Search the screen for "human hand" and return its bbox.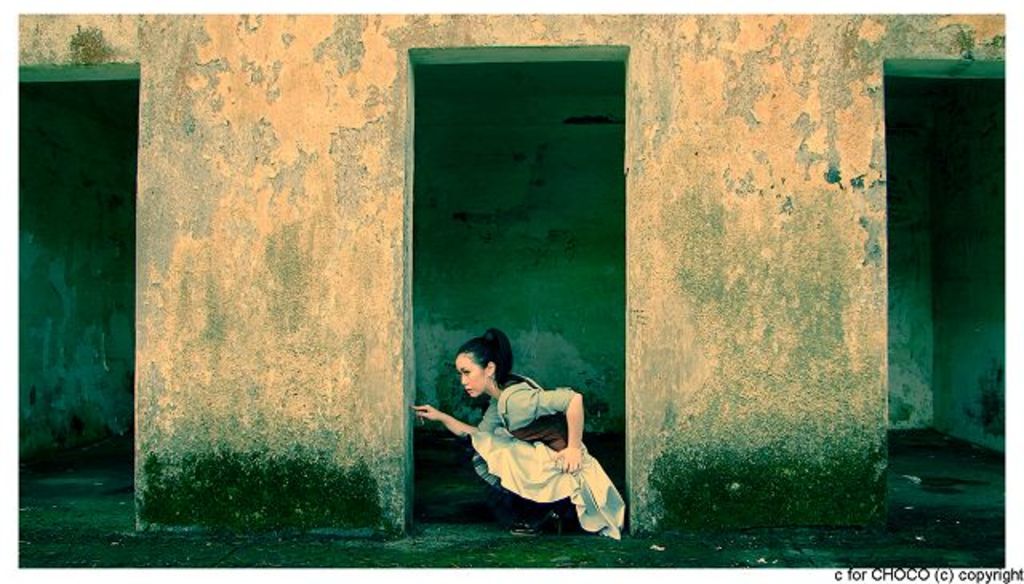
Found: 410:403:438:427.
